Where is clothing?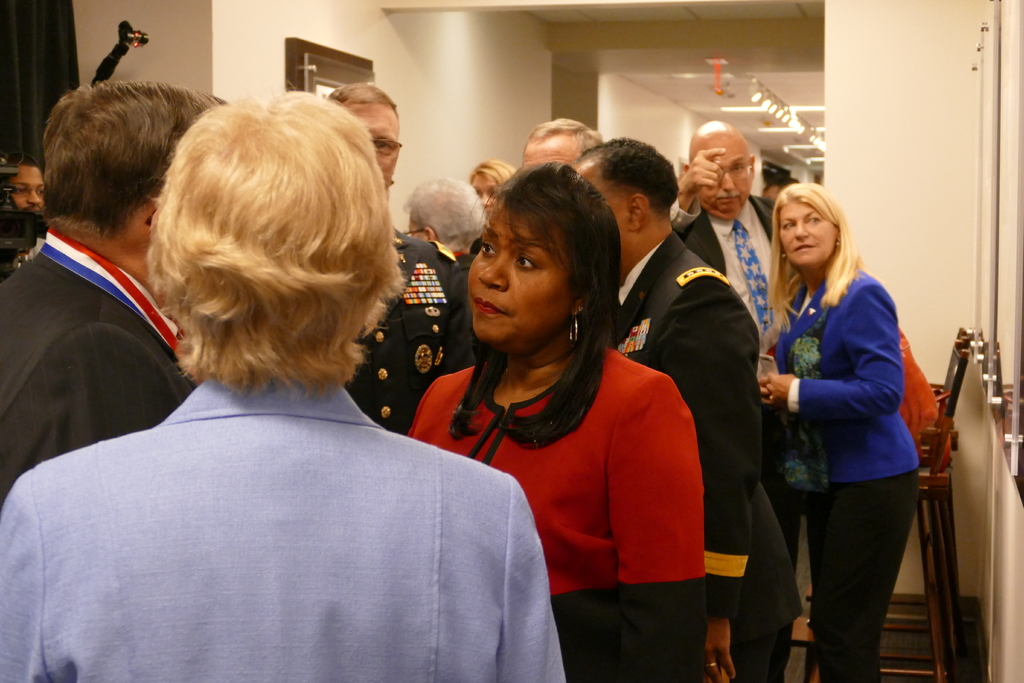
box=[407, 352, 709, 682].
